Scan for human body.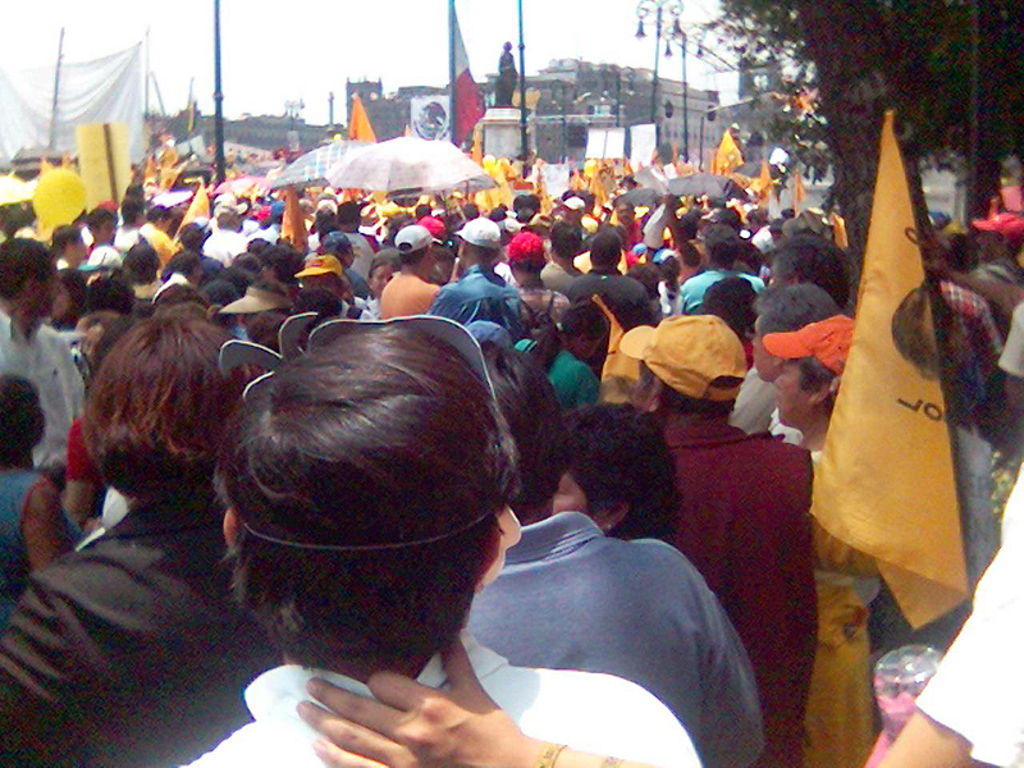
Scan result: box(0, 466, 82, 620).
